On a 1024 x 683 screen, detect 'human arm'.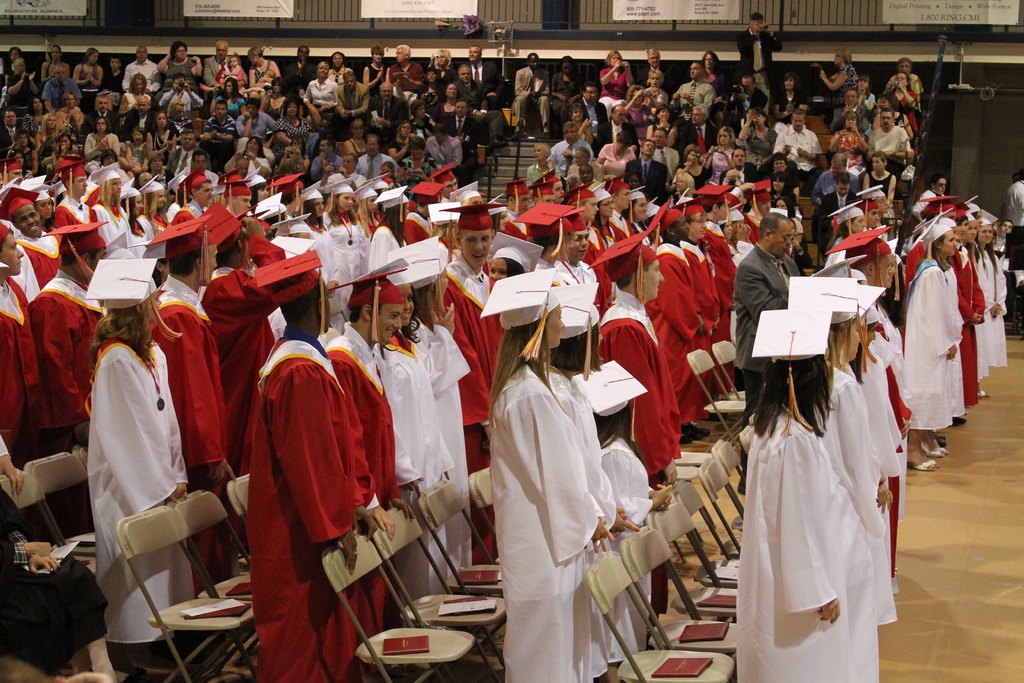
BBox(0, 432, 30, 496).
